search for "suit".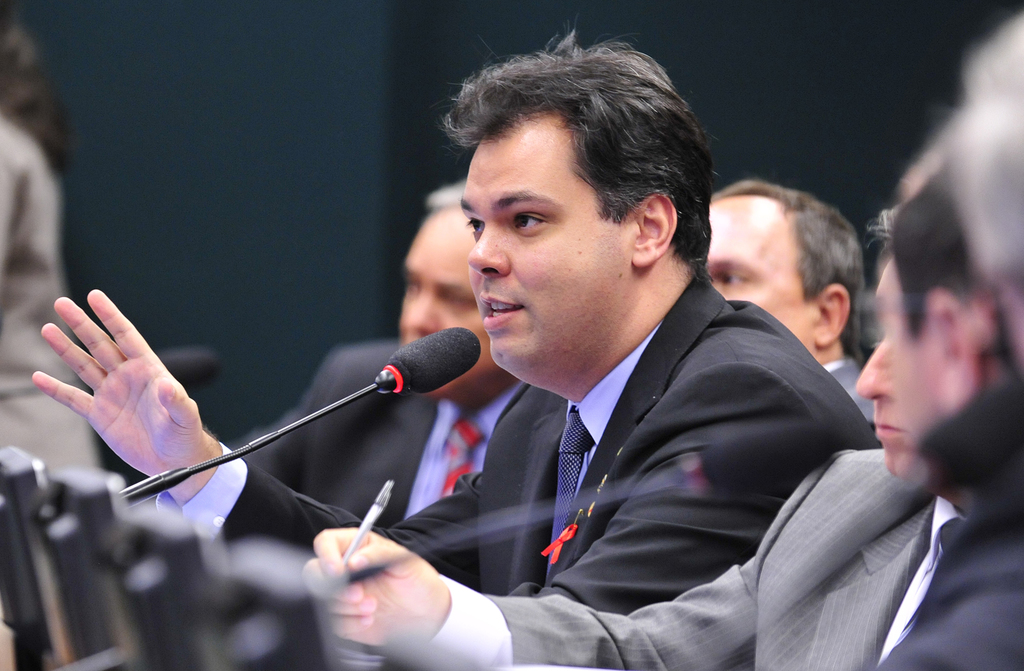
Found at BBox(819, 356, 871, 432).
